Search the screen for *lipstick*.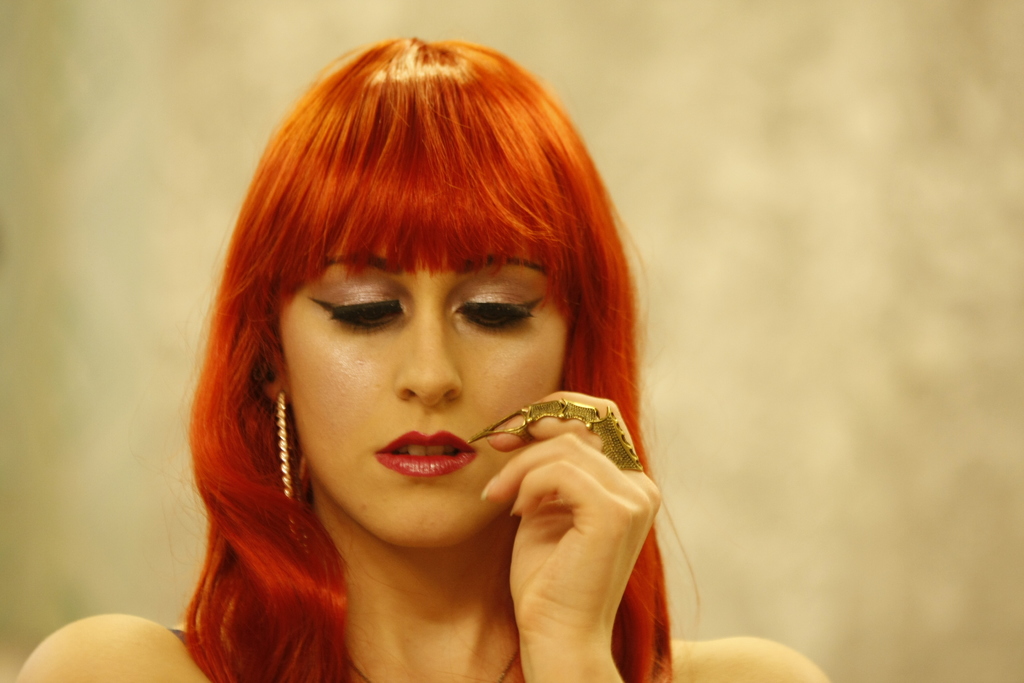
Found at detection(376, 430, 477, 478).
